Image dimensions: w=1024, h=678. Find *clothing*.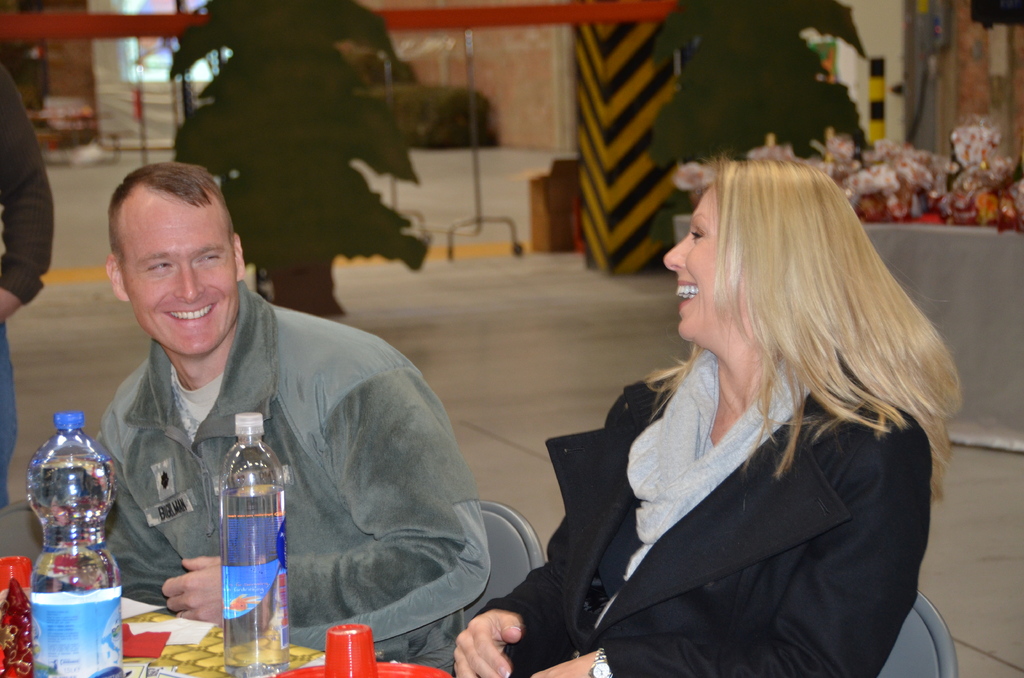
{"left": 527, "top": 282, "right": 963, "bottom": 675}.
